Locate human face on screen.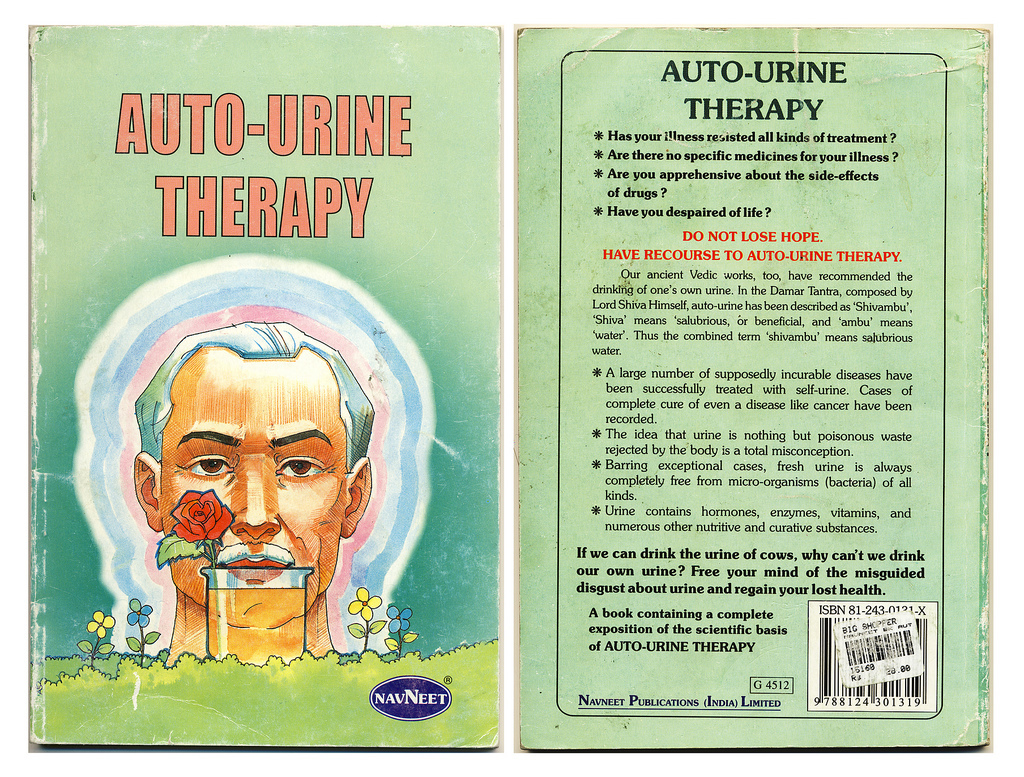
On screen at bbox=[157, 340, 347, 628].
